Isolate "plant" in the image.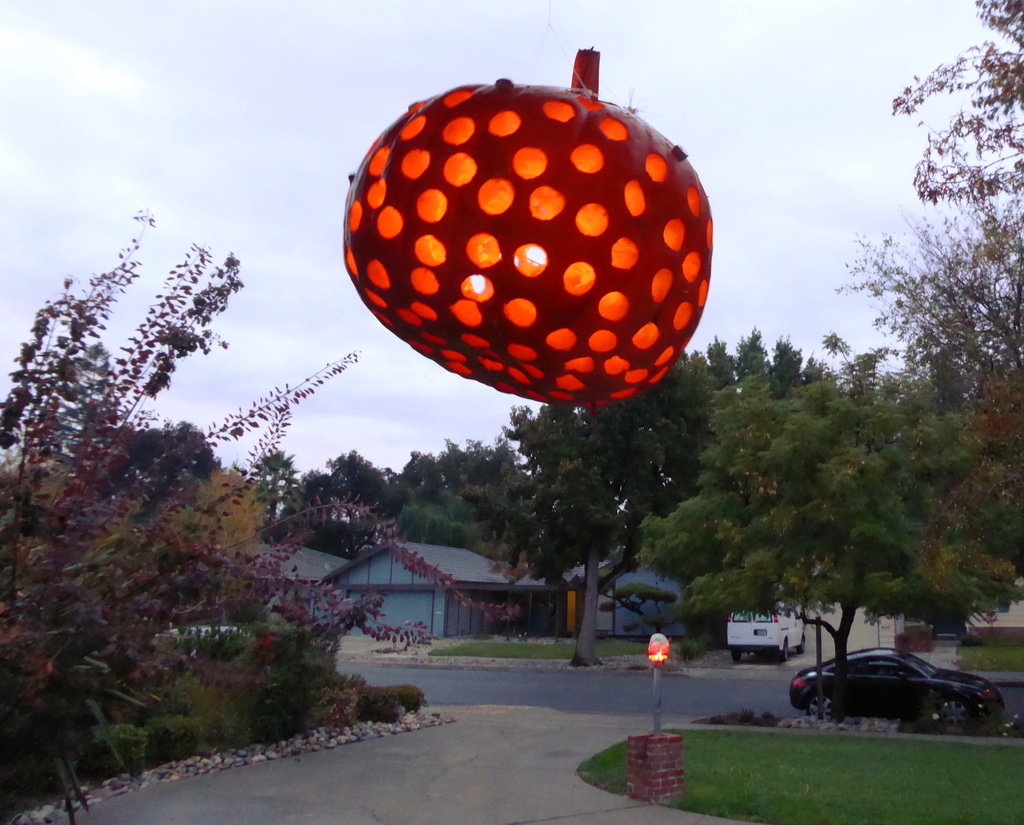
Isolated region: 735/703/761/726.
